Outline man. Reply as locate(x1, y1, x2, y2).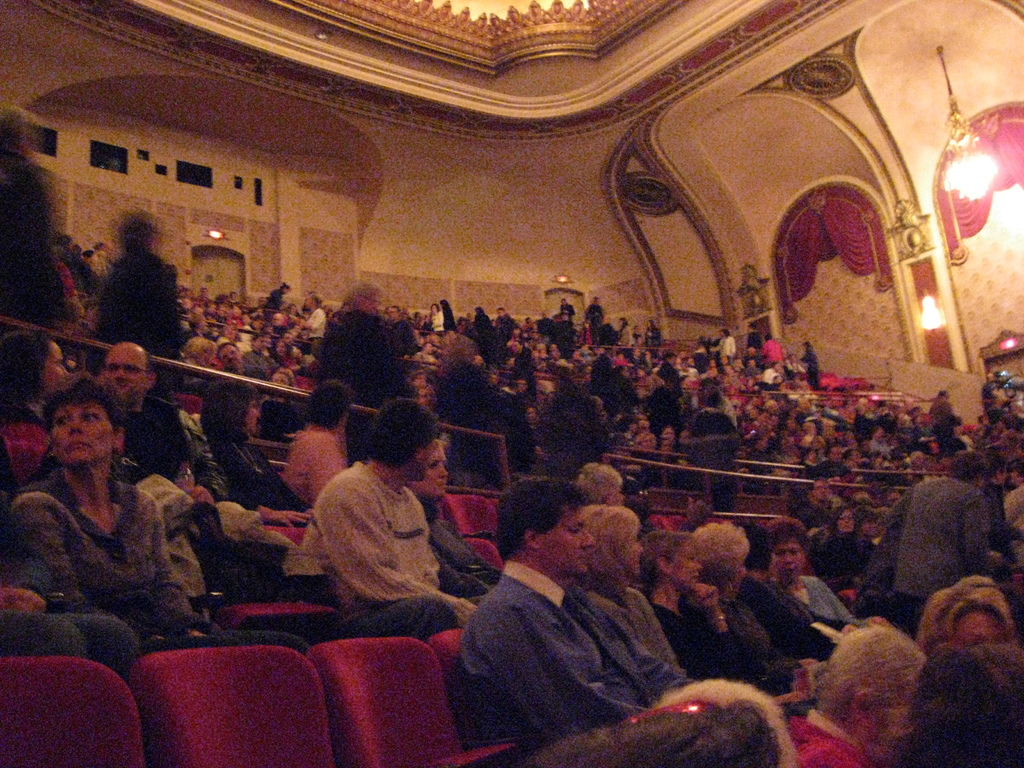
locate(34, 335, 218, 509).
